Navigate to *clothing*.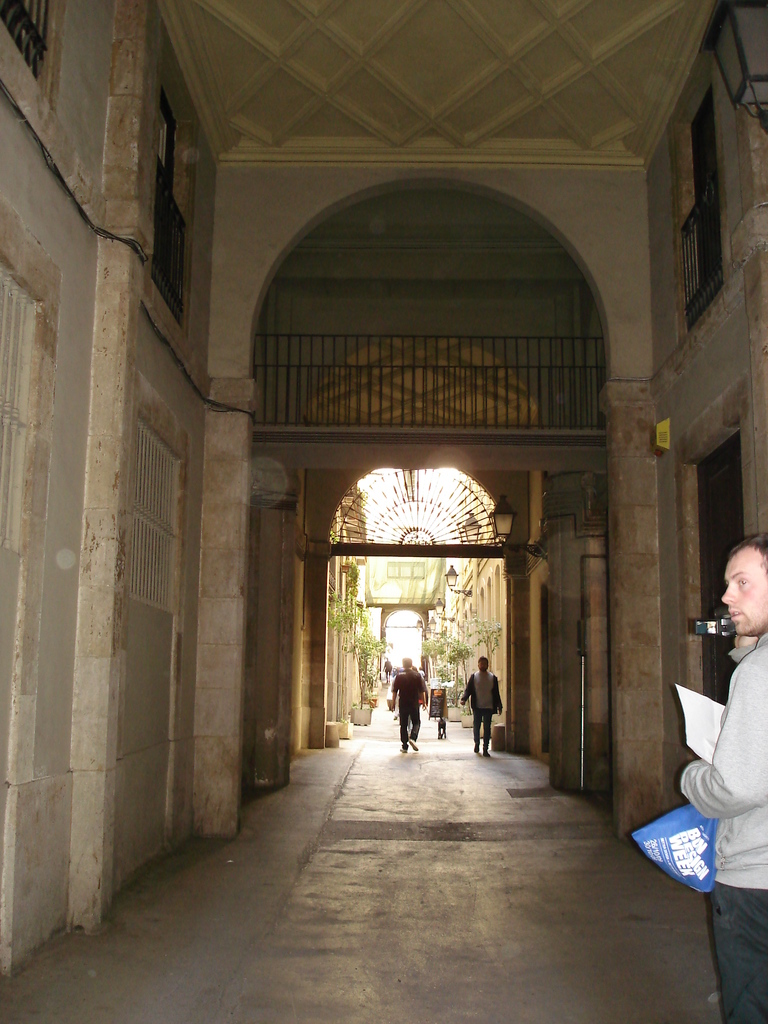
Navigation target: (left=680, top=623, right=767, bottom=1023).
